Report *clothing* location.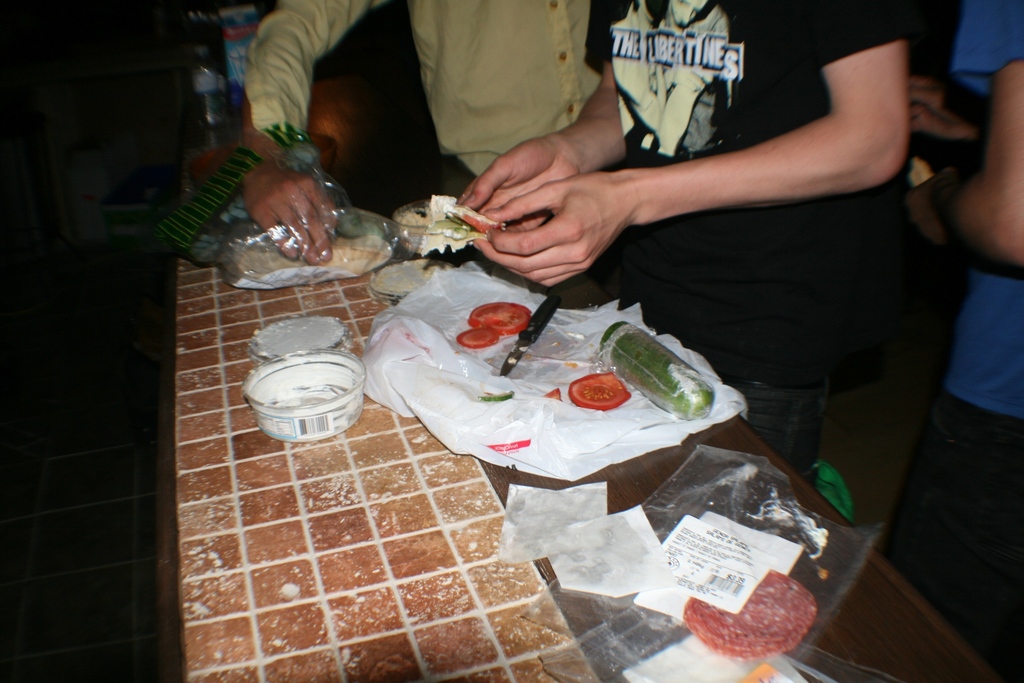
Report: [582,0,900,394].
